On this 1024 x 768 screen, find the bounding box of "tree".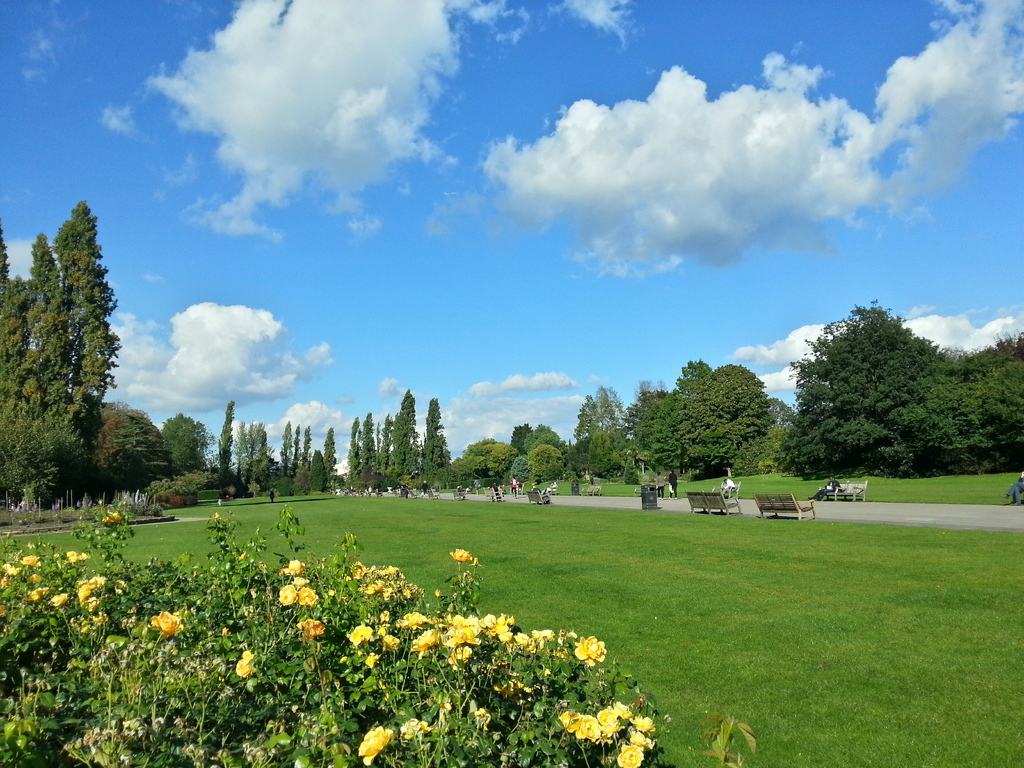
Bounding box: rect(771, 300, 1023, 481).
